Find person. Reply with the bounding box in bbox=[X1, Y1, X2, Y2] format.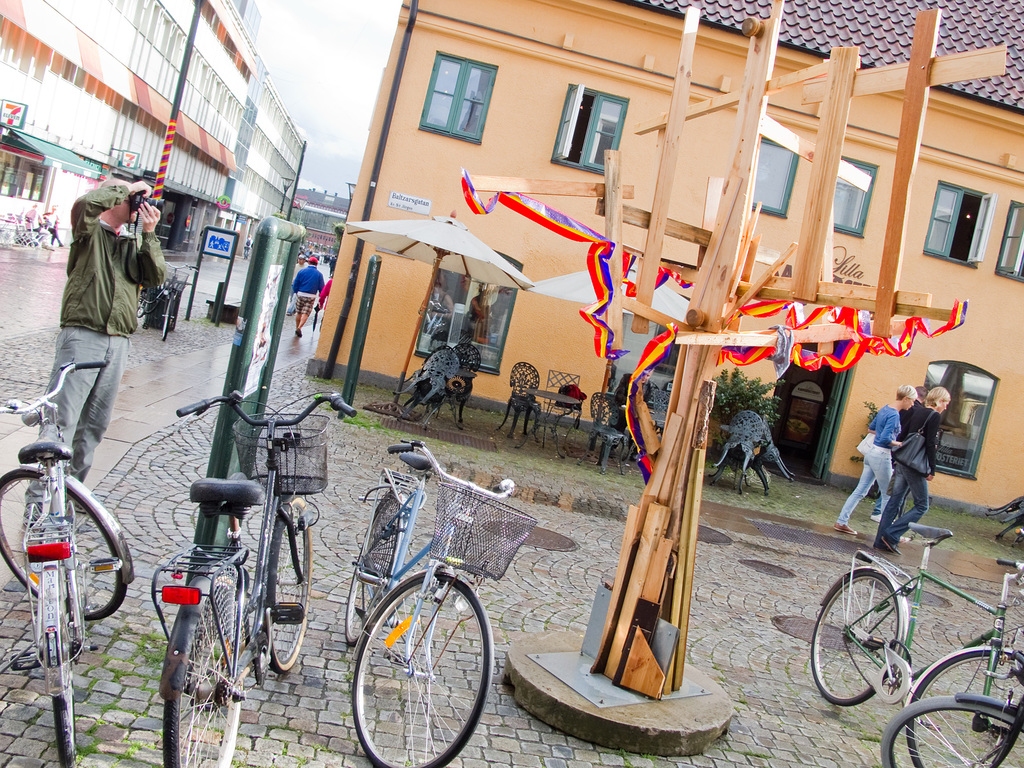
bbox=[315, 273, 337, 328].
